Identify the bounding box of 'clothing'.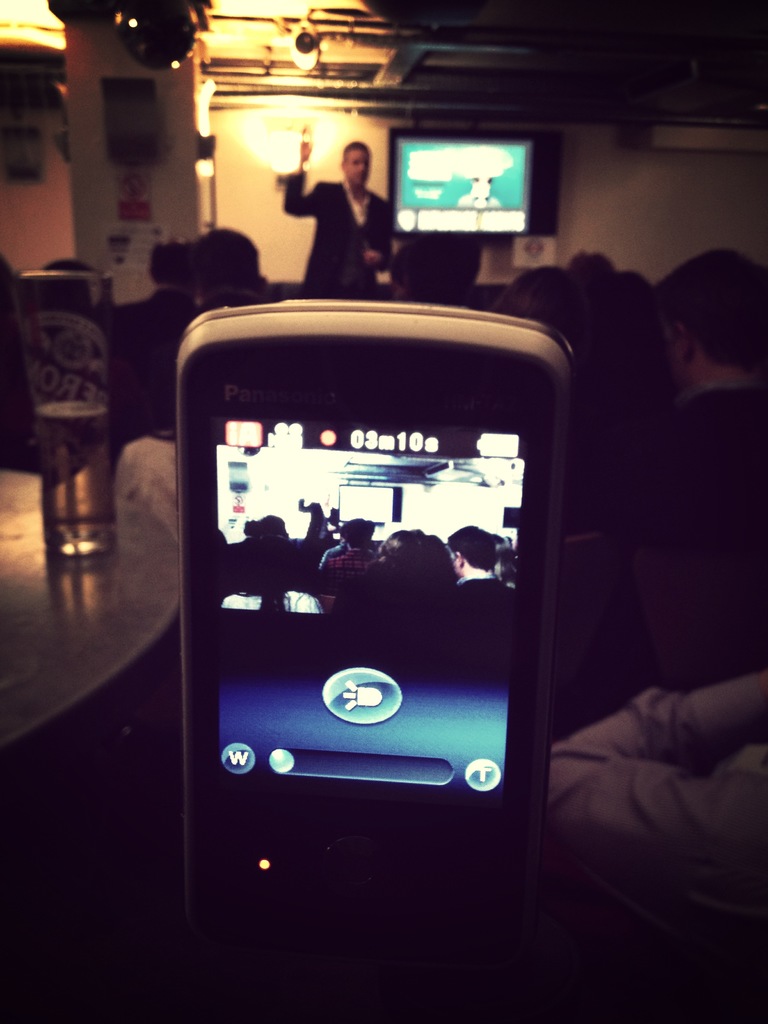
<bbox>294, 147, 392, 260</bbox>.
